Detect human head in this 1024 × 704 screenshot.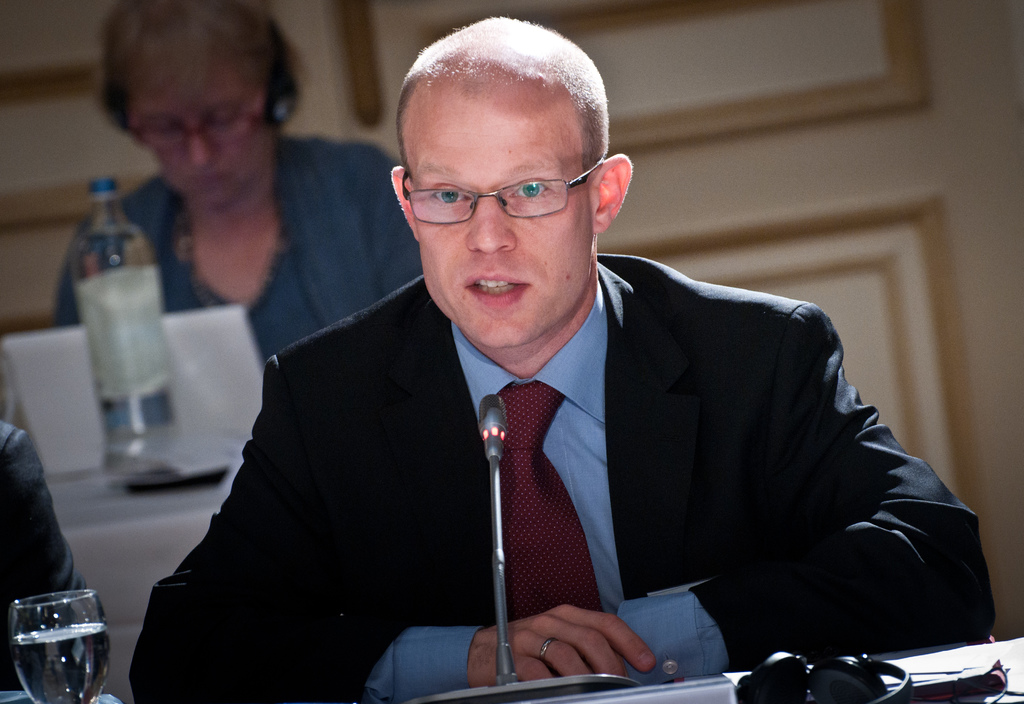
Detection: [x1=399, y1=8, x2=641, y2=327].
